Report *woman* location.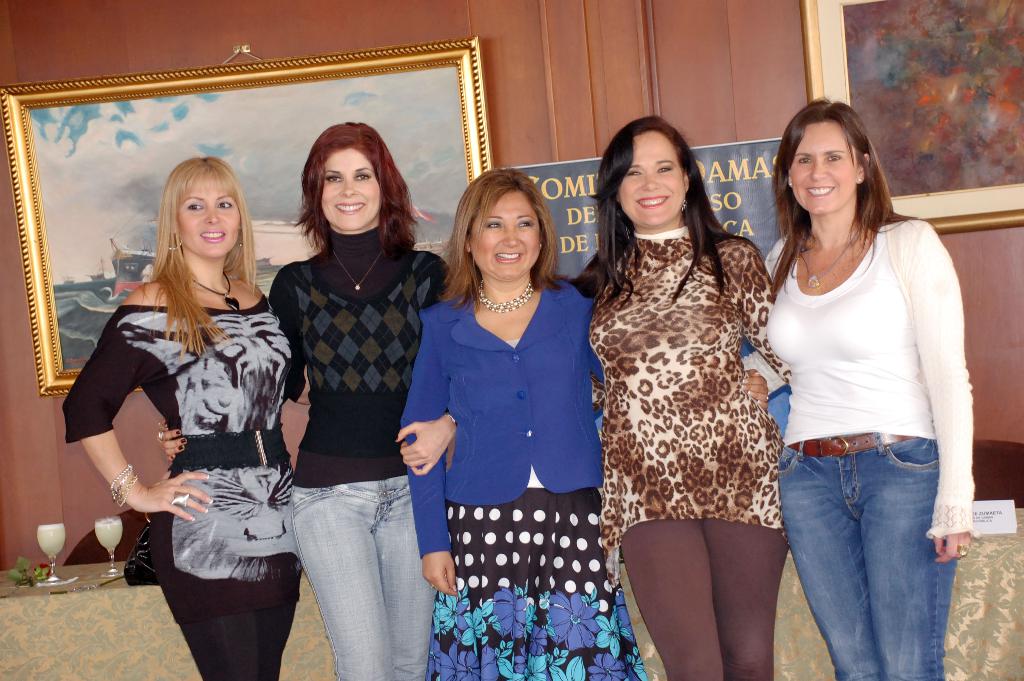
Report: bbox(584, 85, 807, 666).
